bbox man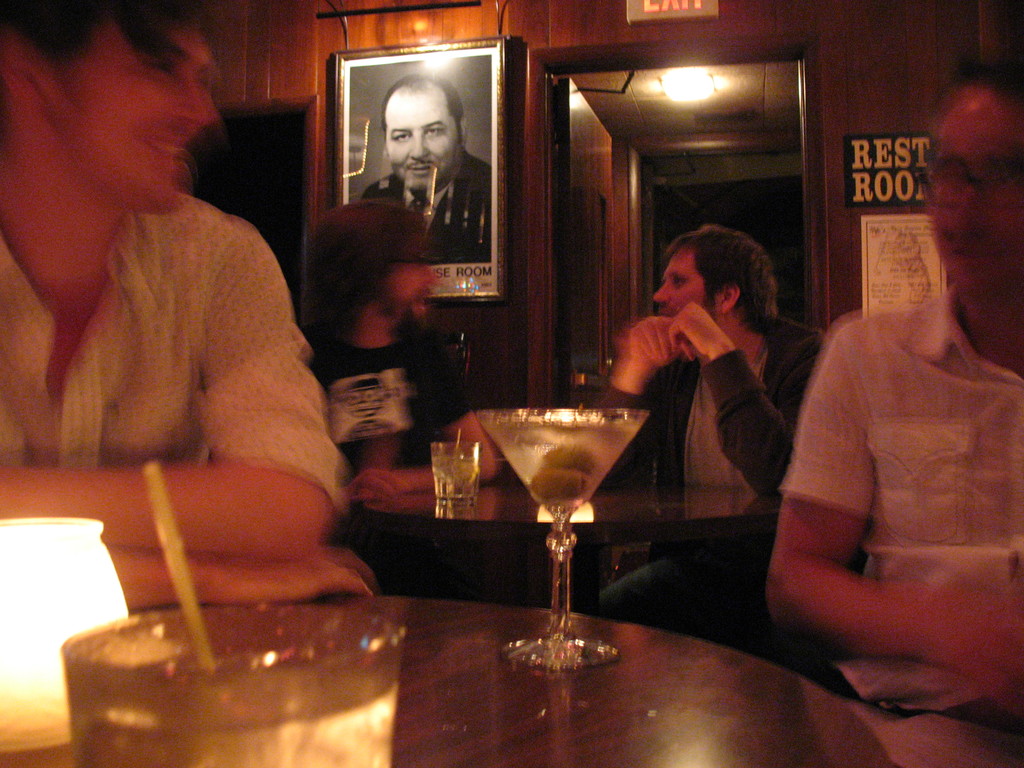
pyautogui.locateOnScreen(308, 197, 499, 509)
